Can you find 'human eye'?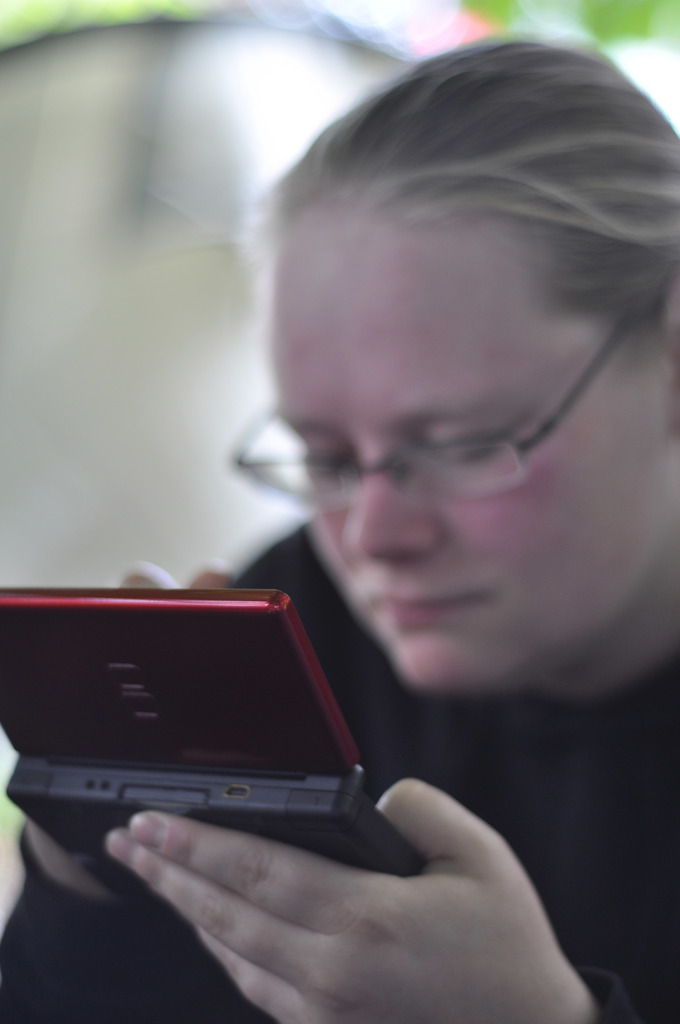
Yes, bounding box: [425,412,538,482].
